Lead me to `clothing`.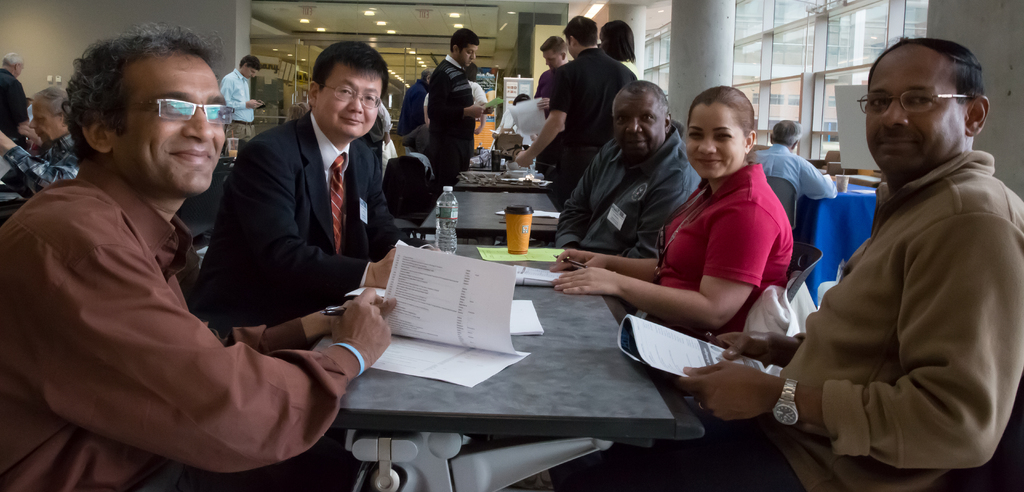
Lead to left=116, top=53, right=223, bottom=200.
